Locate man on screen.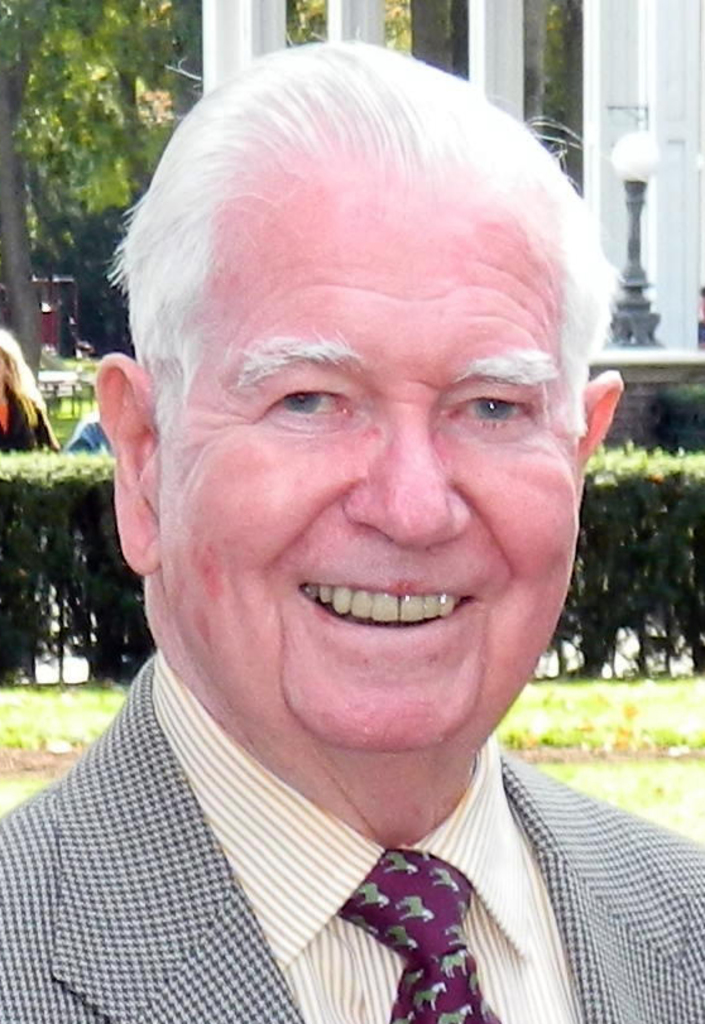
On screen at 0:62:704:1009.
